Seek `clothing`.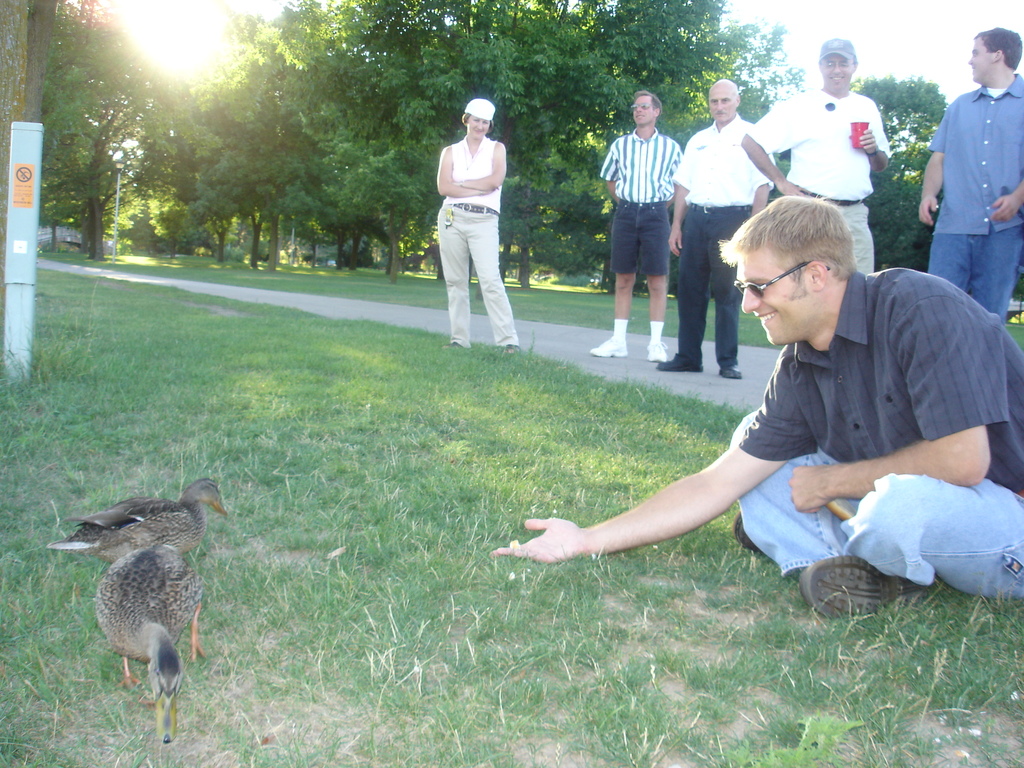
(x1=745, y1=84, x2=897, y2=282).
